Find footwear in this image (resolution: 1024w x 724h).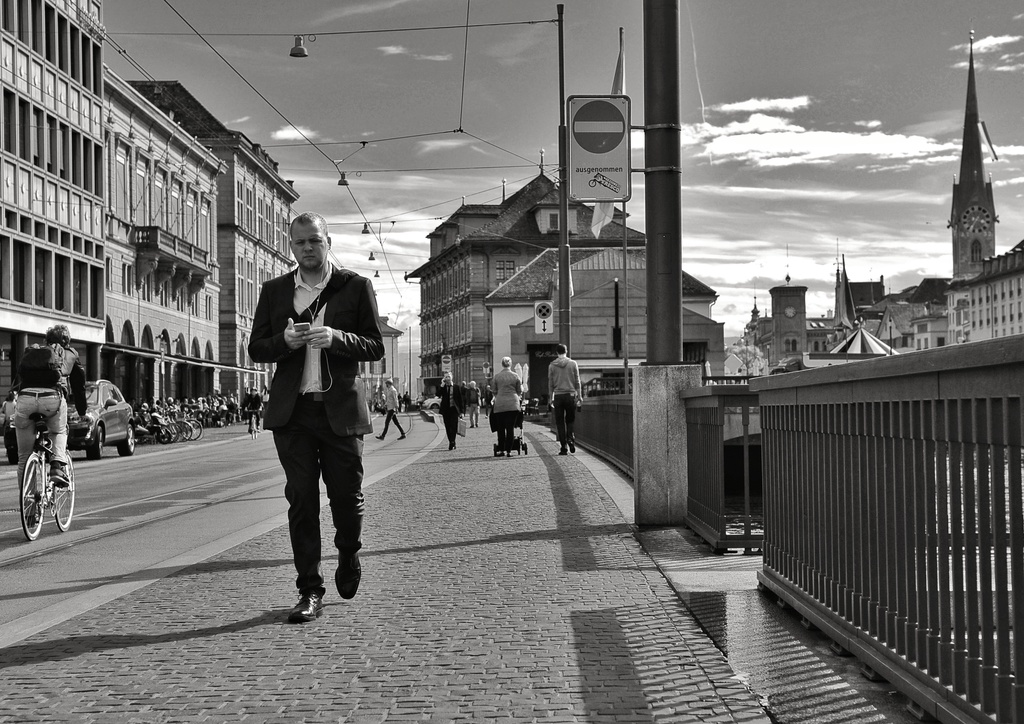
bbox=[47, 459, 74, 490].
